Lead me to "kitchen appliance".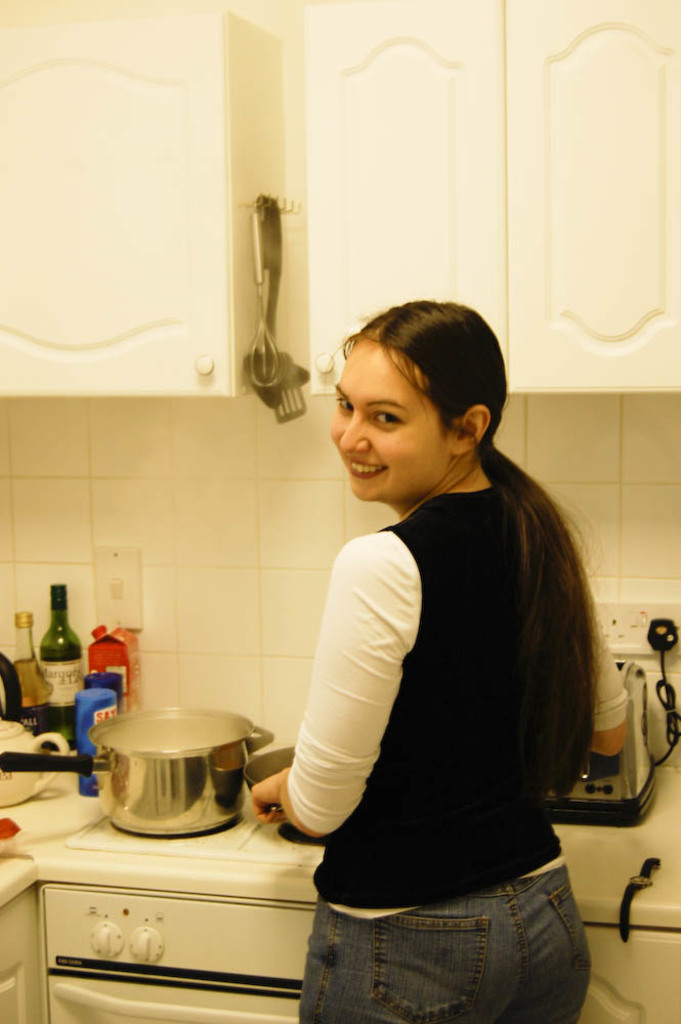
Lead to (0,723,75,798).
